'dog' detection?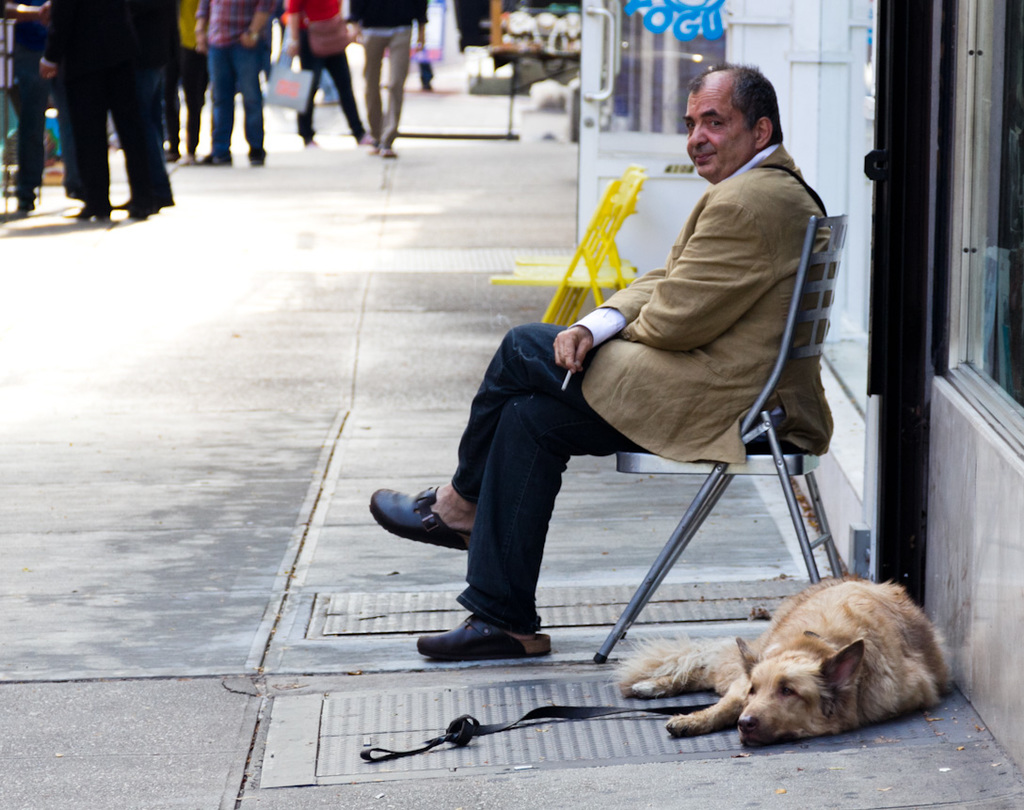
[603,573,955,749]
